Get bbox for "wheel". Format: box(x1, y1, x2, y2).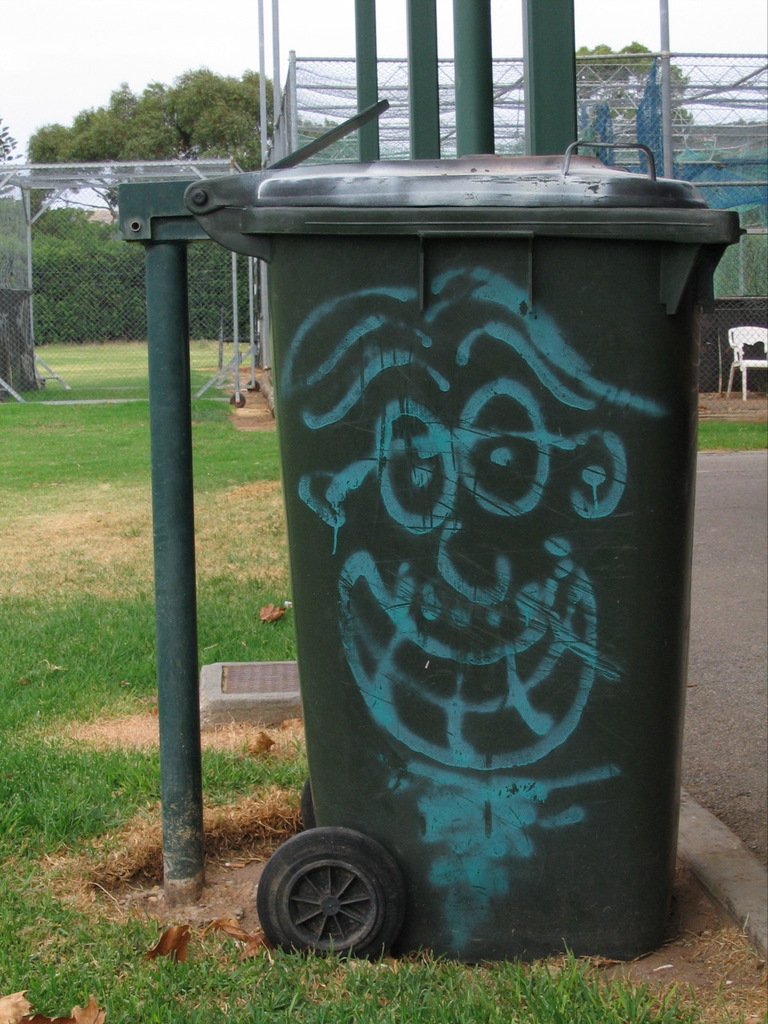
box(248, 378, 260, 392).
